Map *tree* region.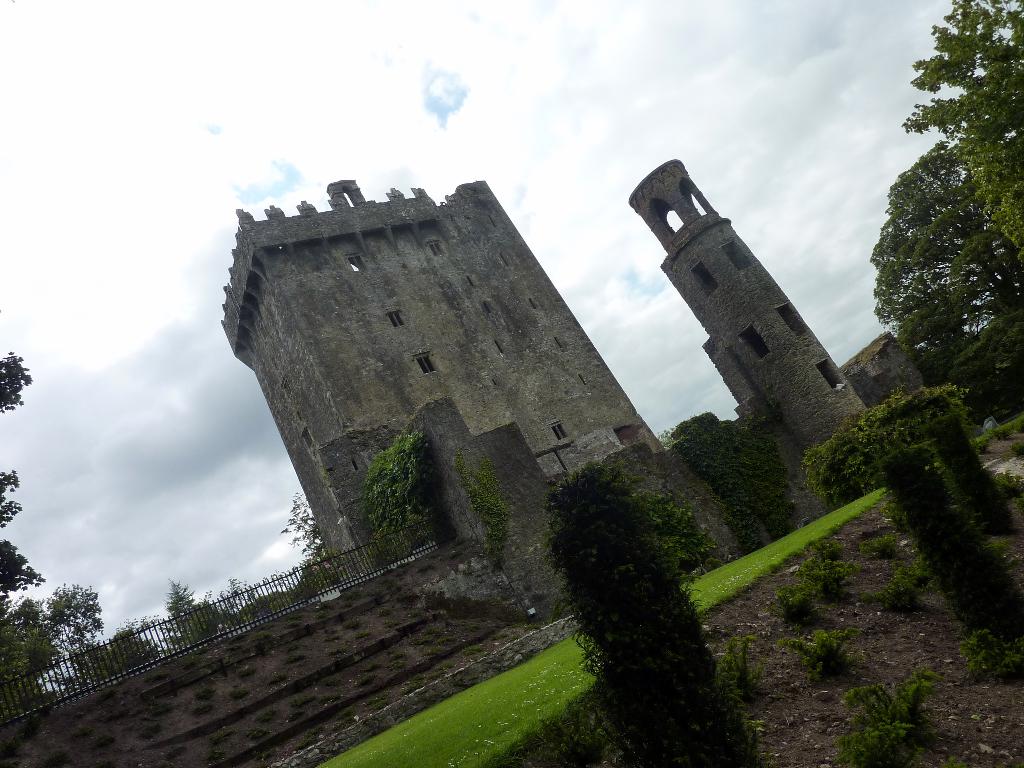
Mapped to l=272, t=484, r=338, b=594.
